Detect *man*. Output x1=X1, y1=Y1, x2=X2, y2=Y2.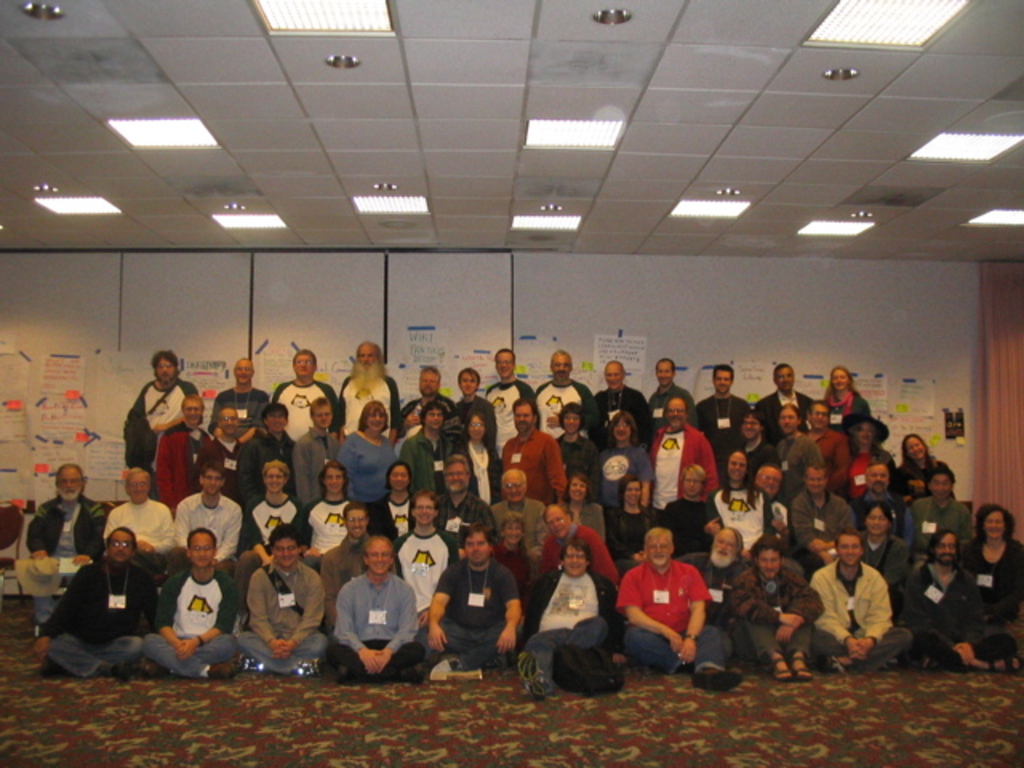
x1=269, y1=352, x2=344, y2=440.
